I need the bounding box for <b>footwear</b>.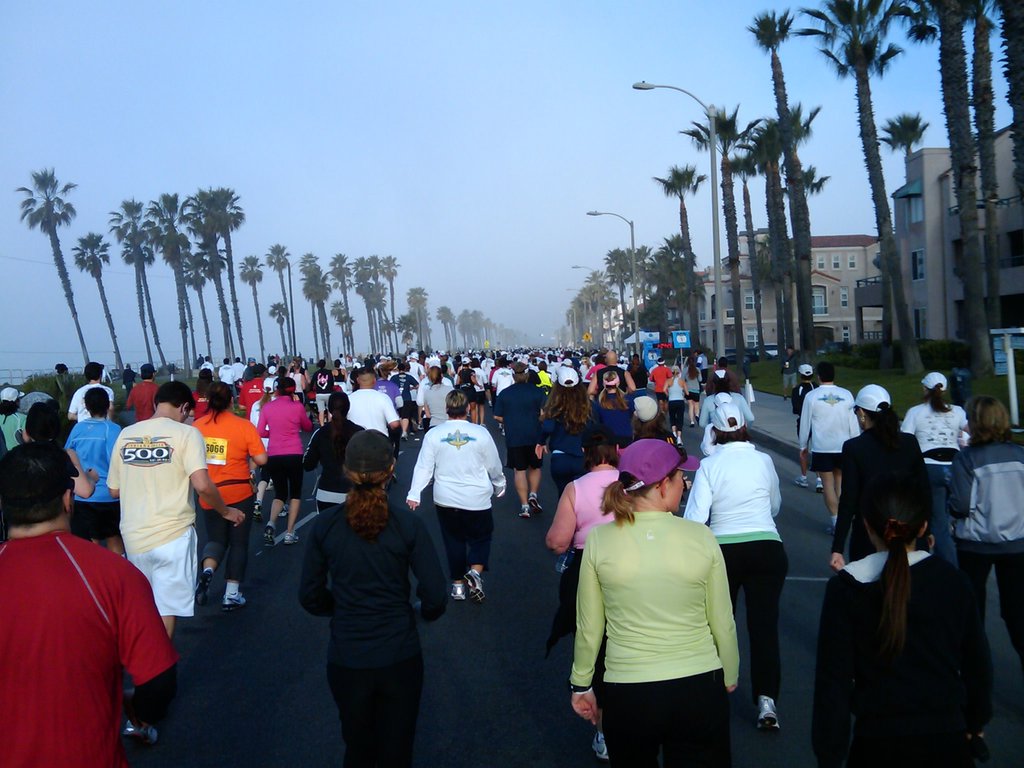
Here it is: region(276, 534, 298, 550).
